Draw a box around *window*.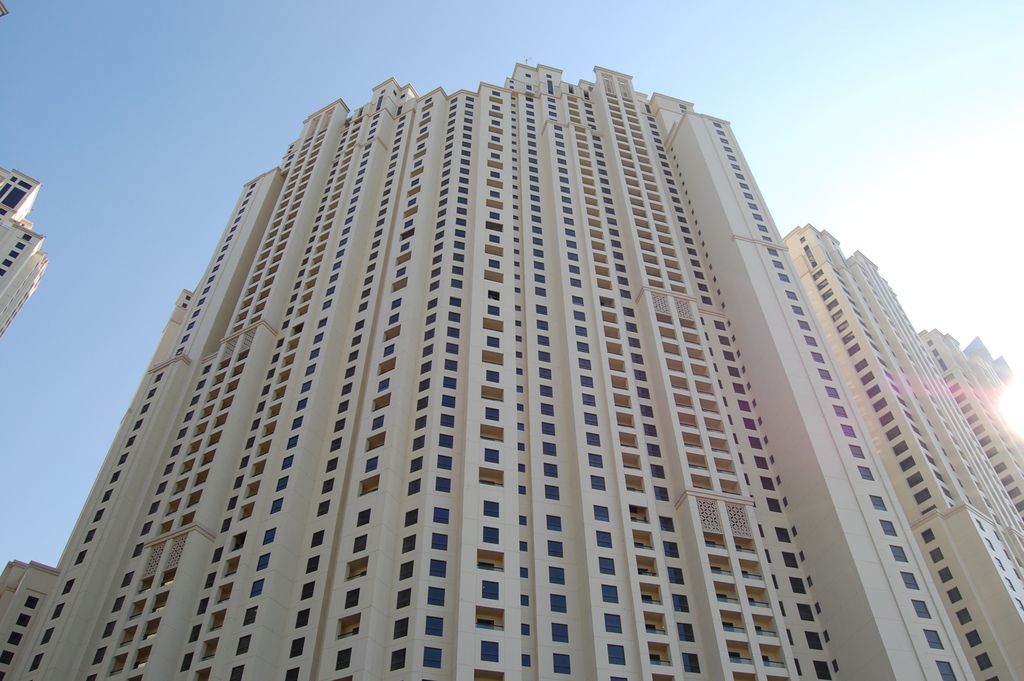
<box>689,255,701,264</box>.
